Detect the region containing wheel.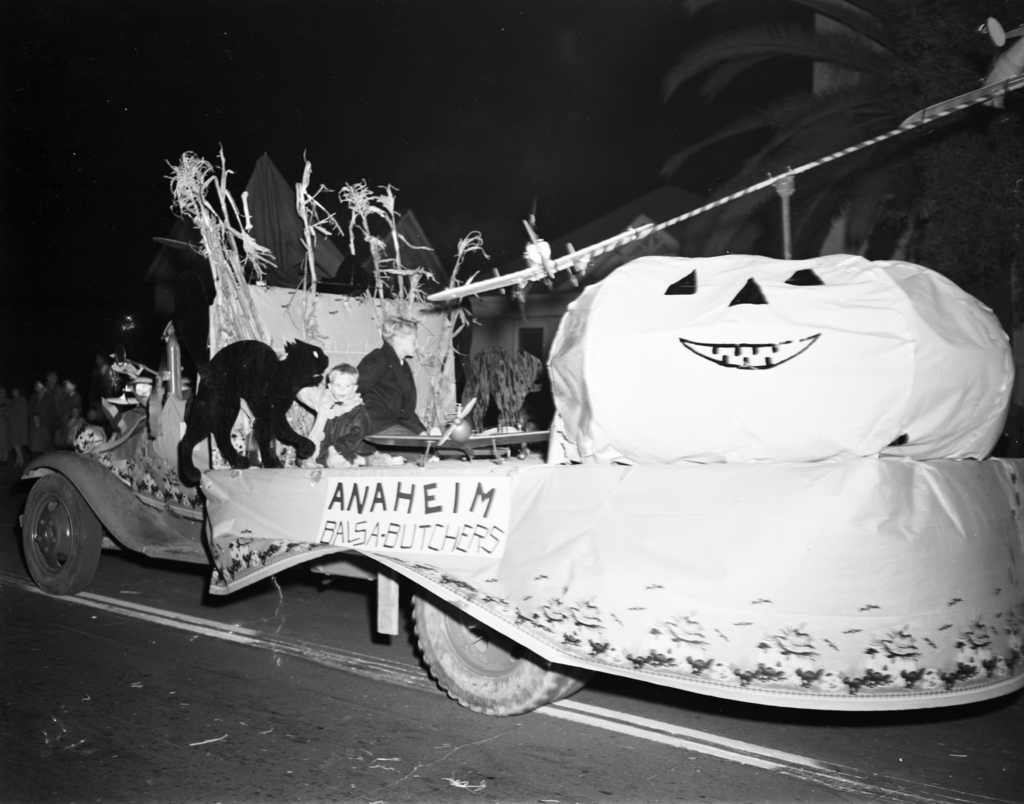
1, 469, 97, 600.
